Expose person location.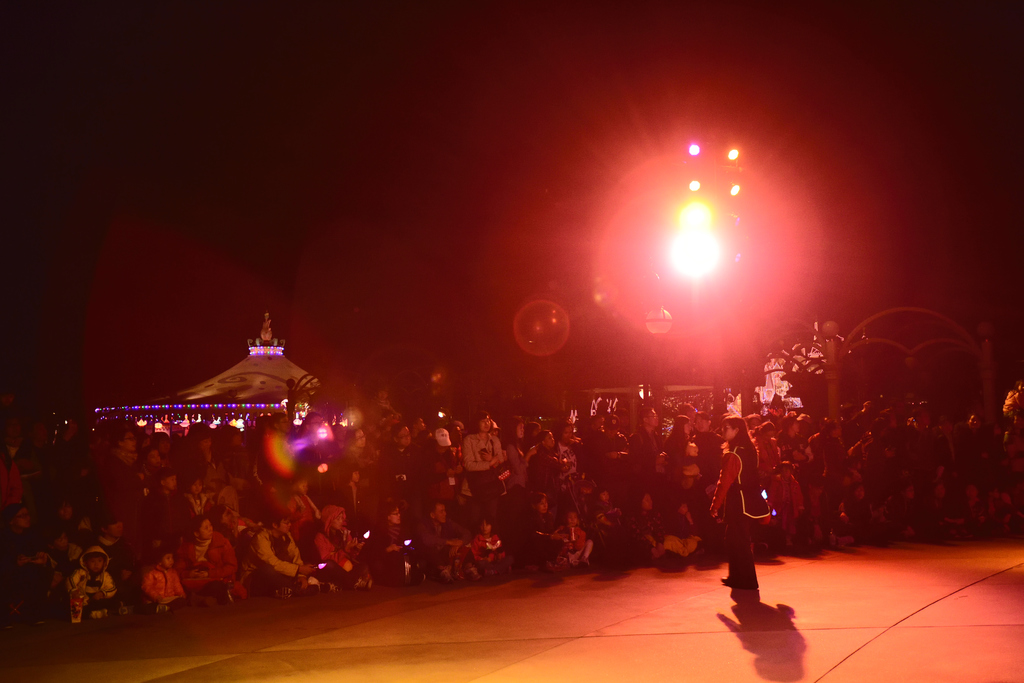
Exposed at (705,409,785,598).
